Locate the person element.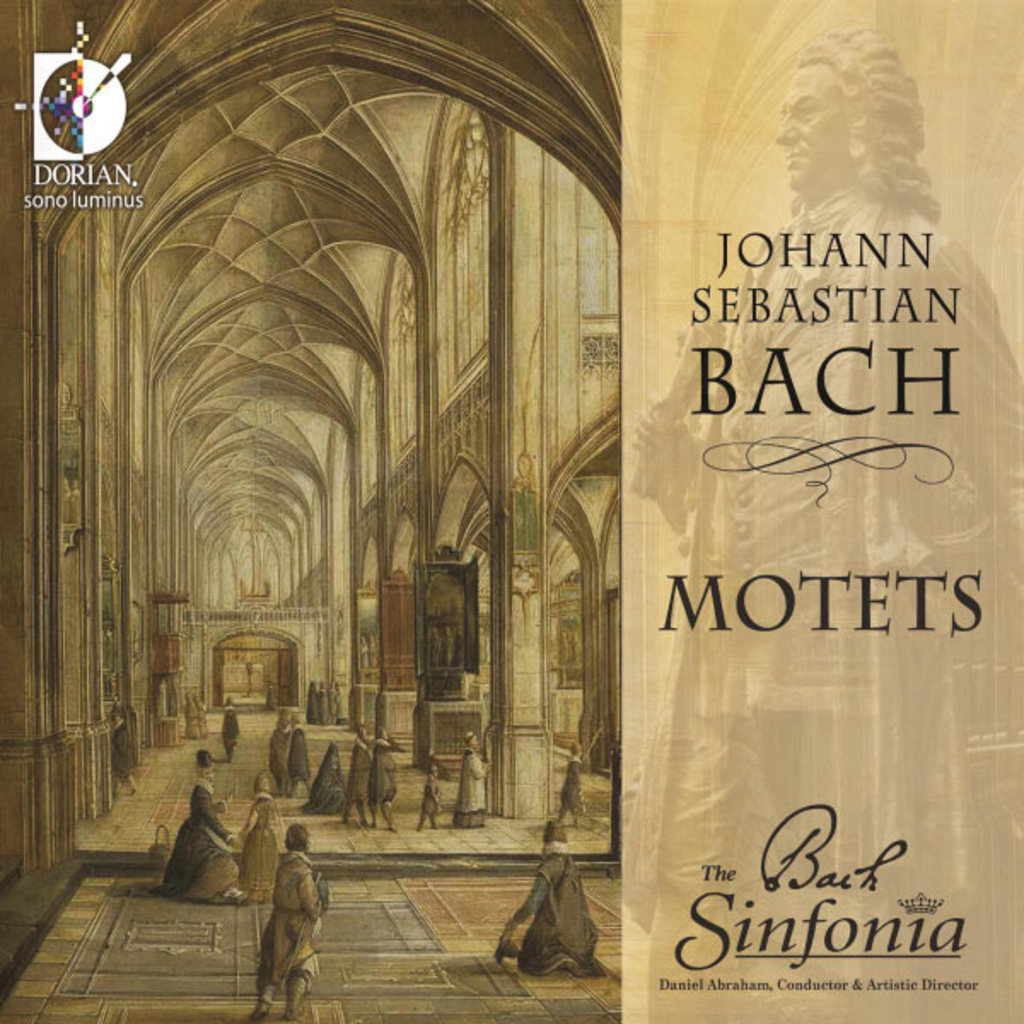
Element bbox: (565,744,580,816).
